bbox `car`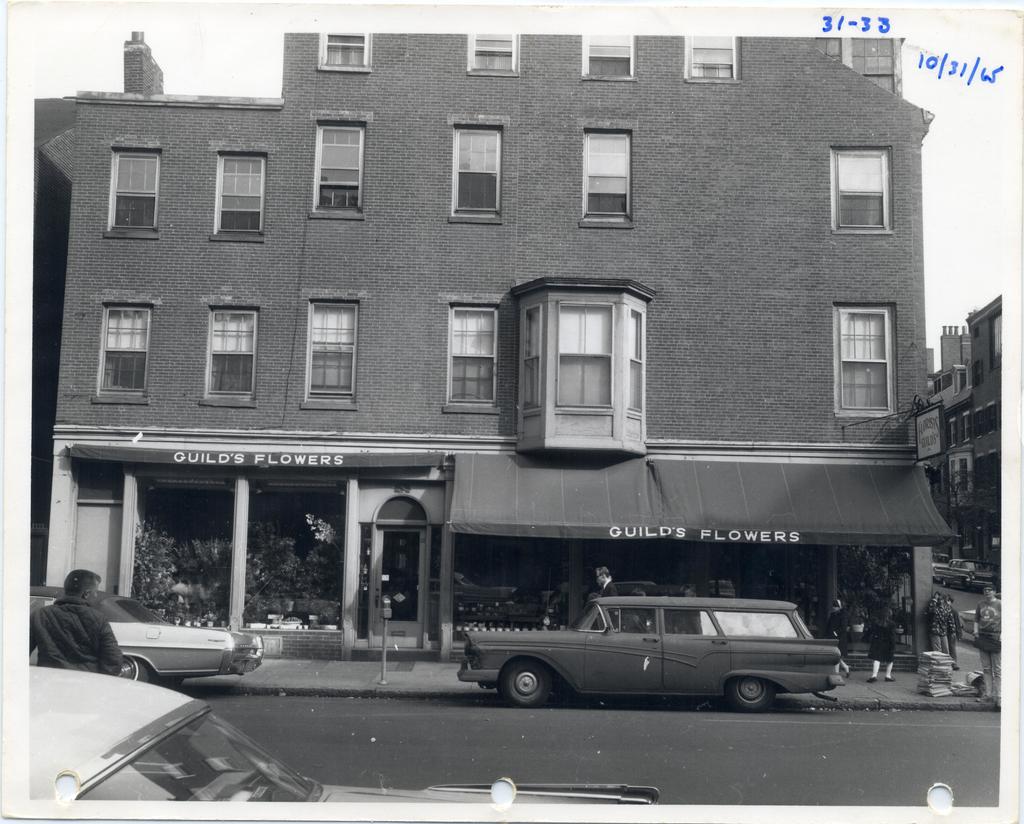
(x1=31, y1=576, x2=272, y2=688)
